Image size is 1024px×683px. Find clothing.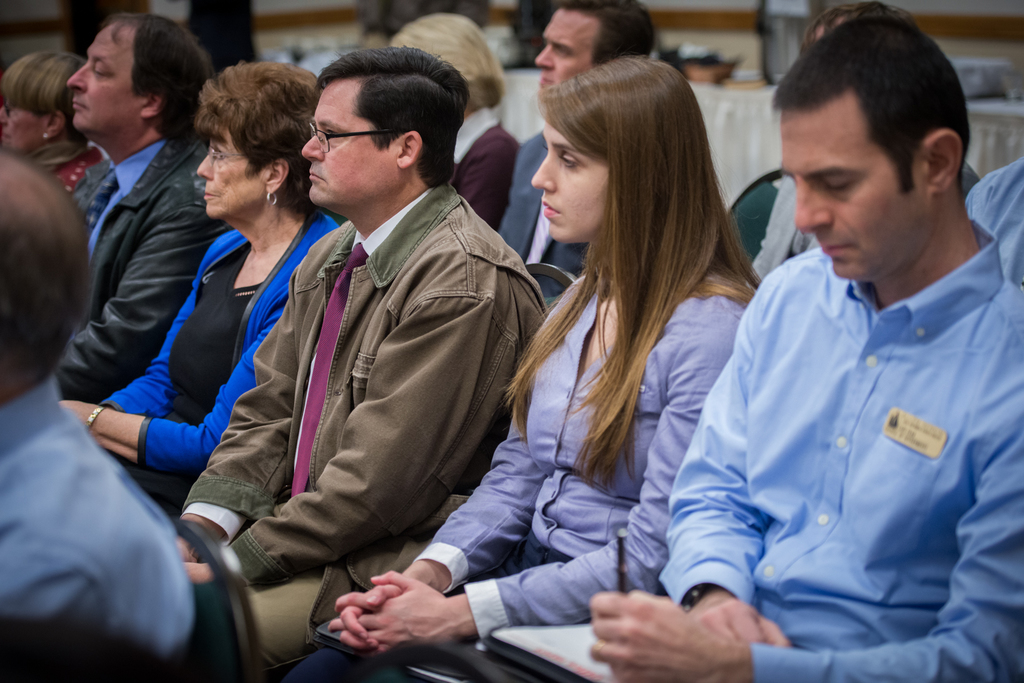
bbox=(278, 266, 754, 682).
